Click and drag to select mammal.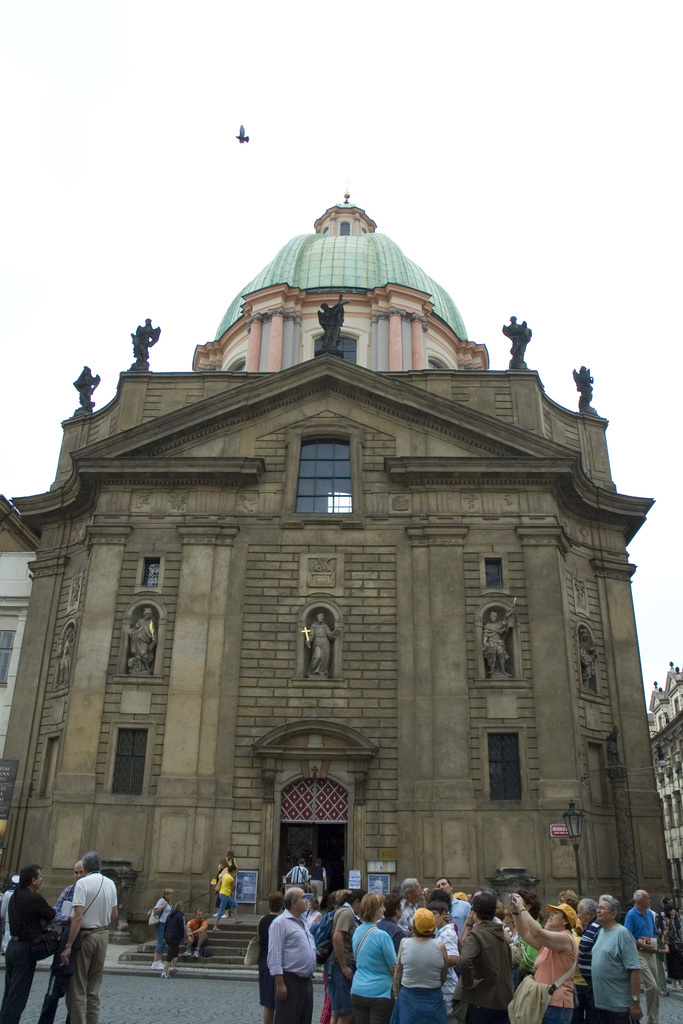
Selection: bbox(129, 314, 161, 365).
